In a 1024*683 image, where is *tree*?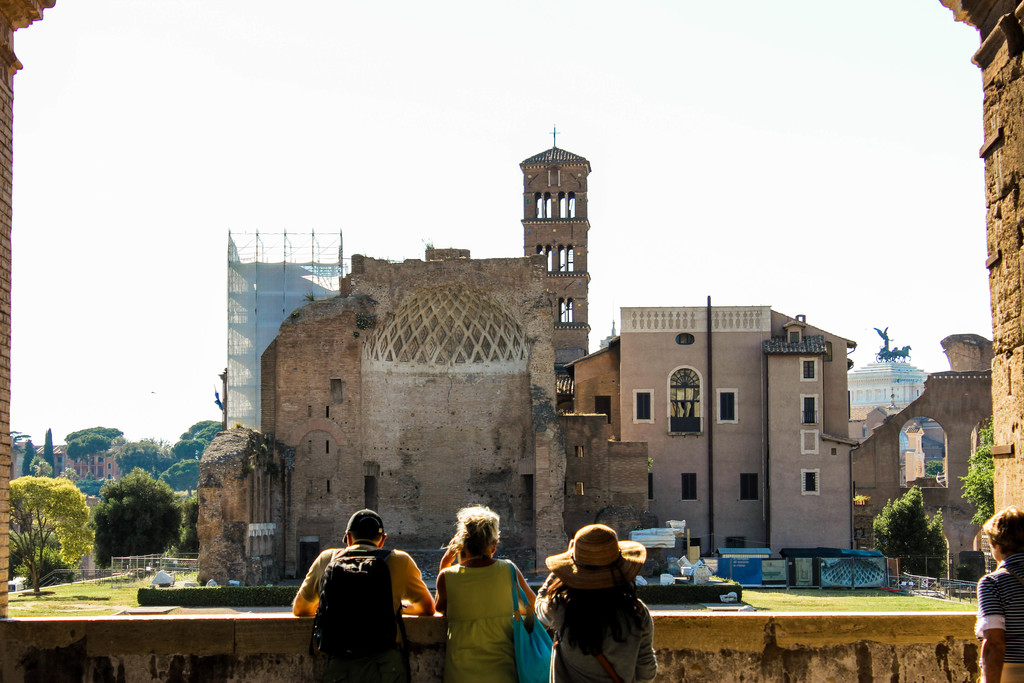
left=10, top=429, right=56, bottom=477.
